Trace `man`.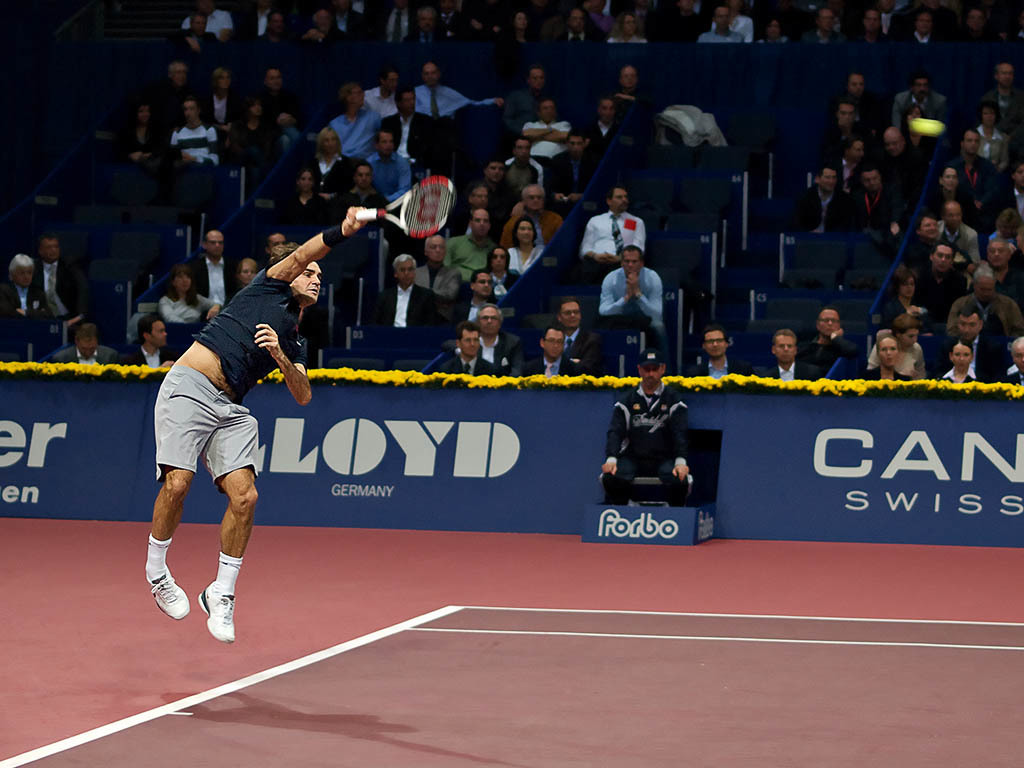
Traced to box=[980, 40, 1023, 136].
